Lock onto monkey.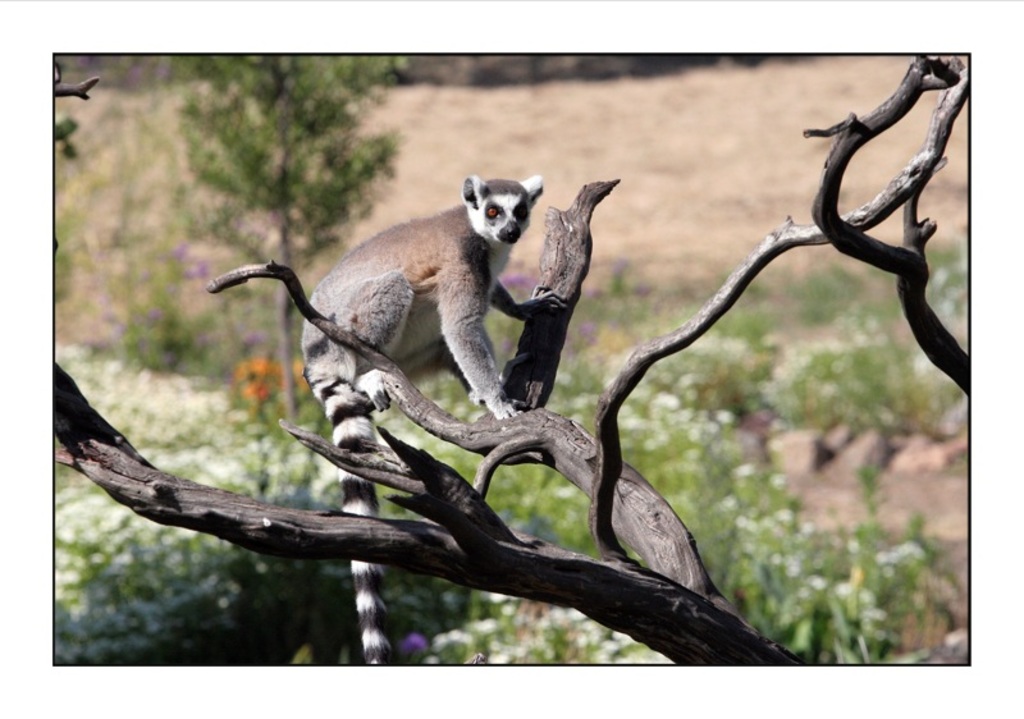
Locked: pyautogui.locateOnScreen(301, 162, 582, 669).
